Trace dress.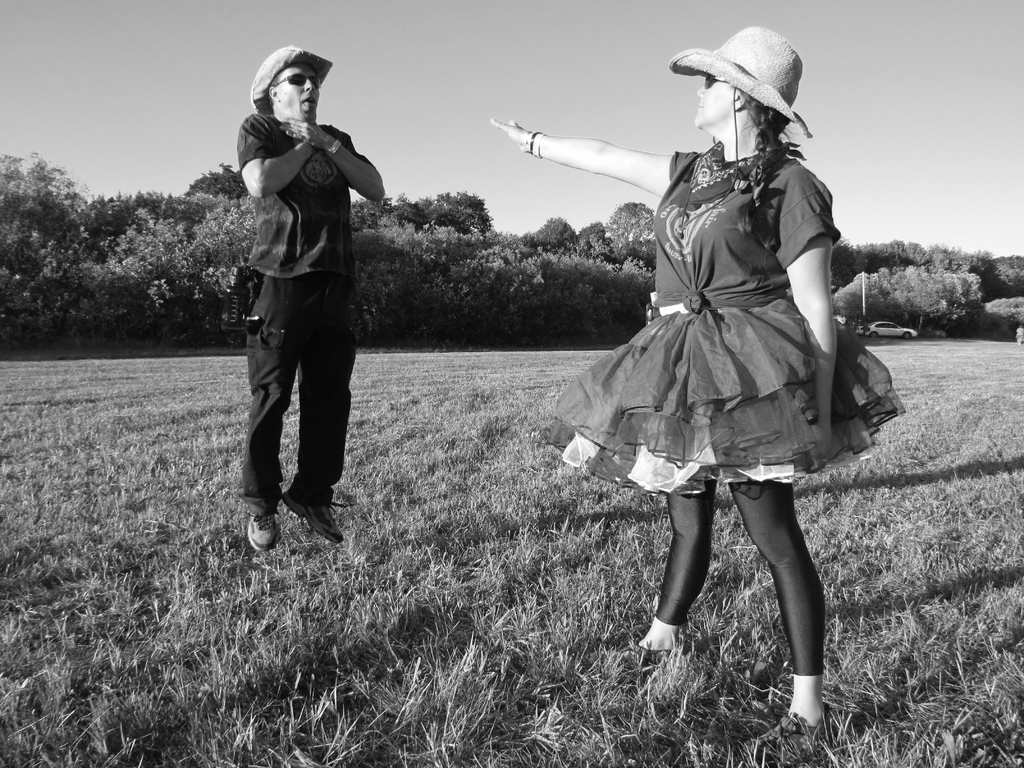
Traced to bbox=[536, 152, 903, 499].
